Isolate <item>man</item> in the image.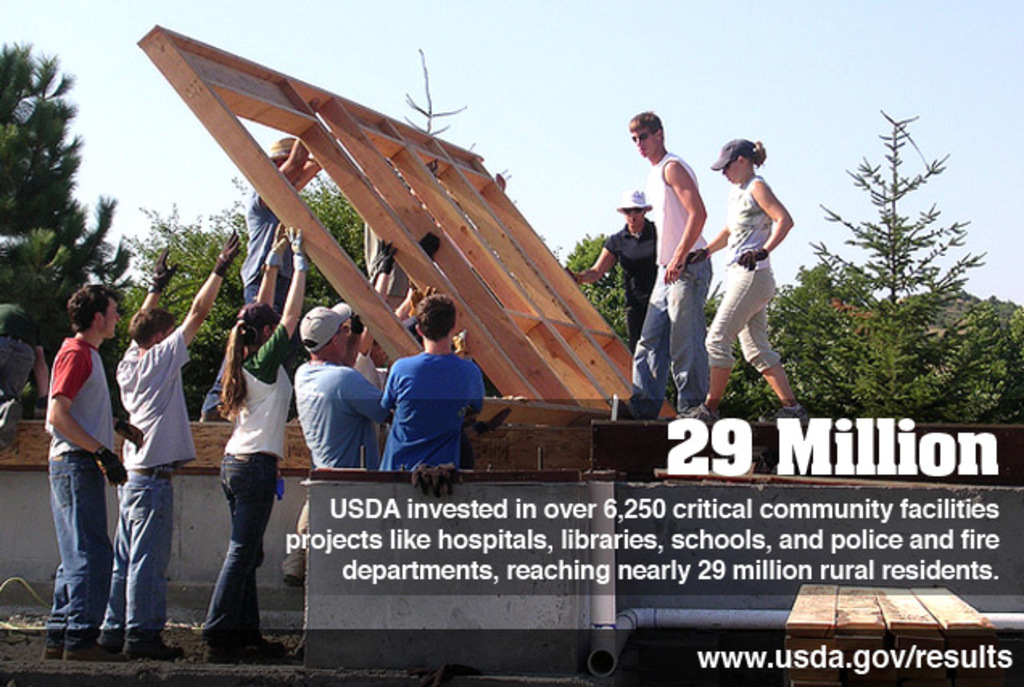
Isolated region: x1=34 y1=294 x2=122 y2=660.
